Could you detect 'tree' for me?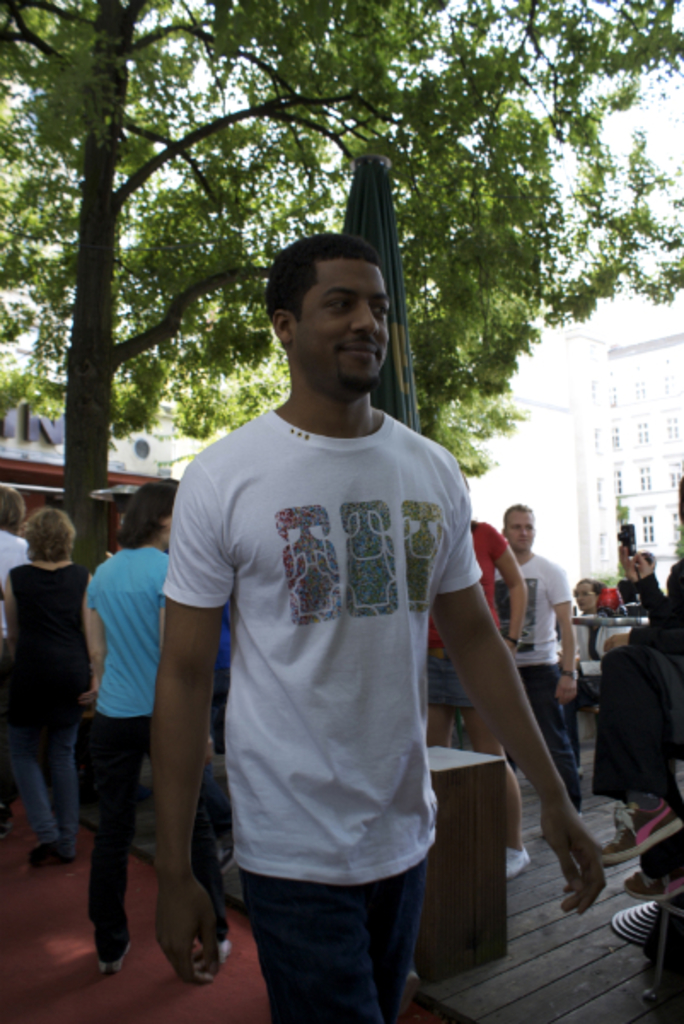
Detection result: 0,0,682,577.
